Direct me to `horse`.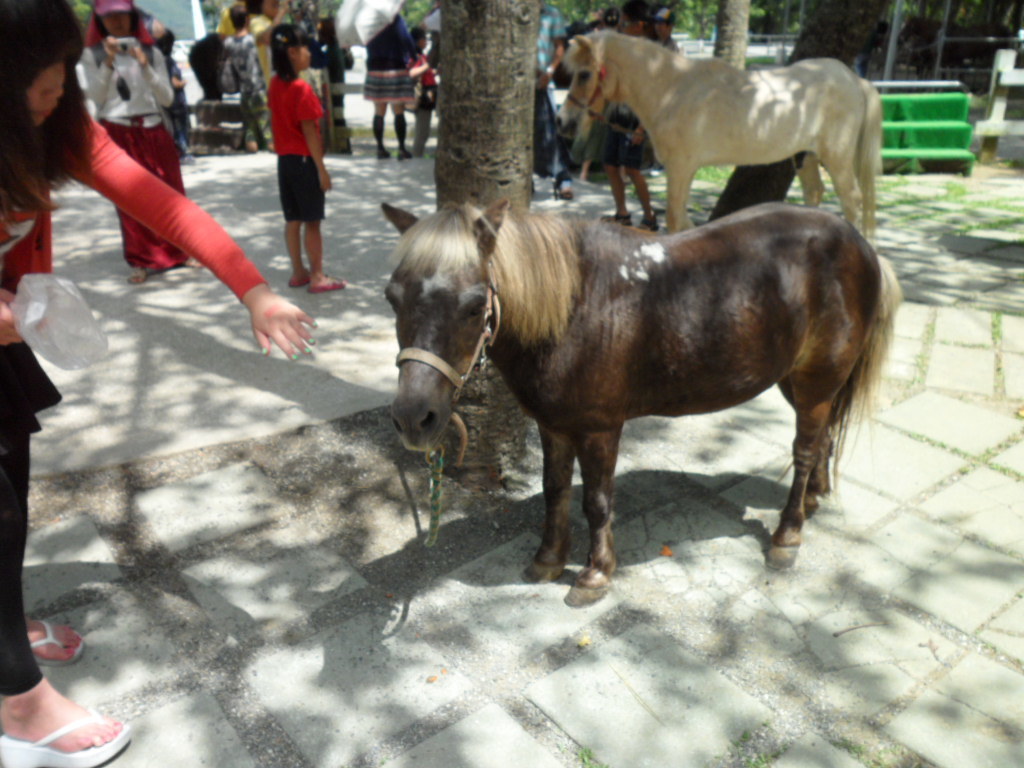
Direction: bbox=(389, 192, 903, 610).
